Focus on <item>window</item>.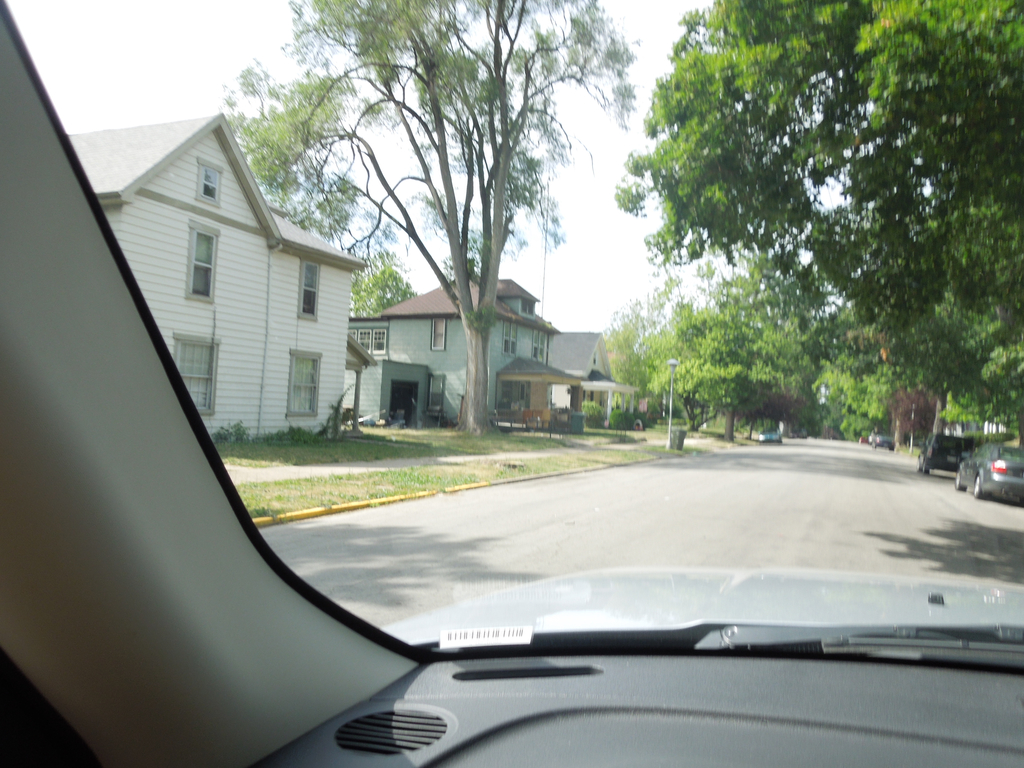
Focused at 346, 328, 386, 354.
